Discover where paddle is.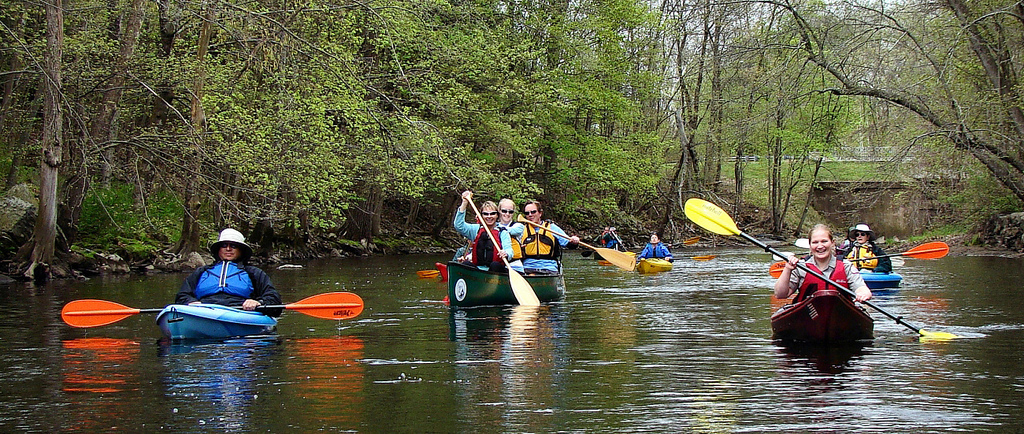
Discovered at detection(465, 193, 538, 306).
